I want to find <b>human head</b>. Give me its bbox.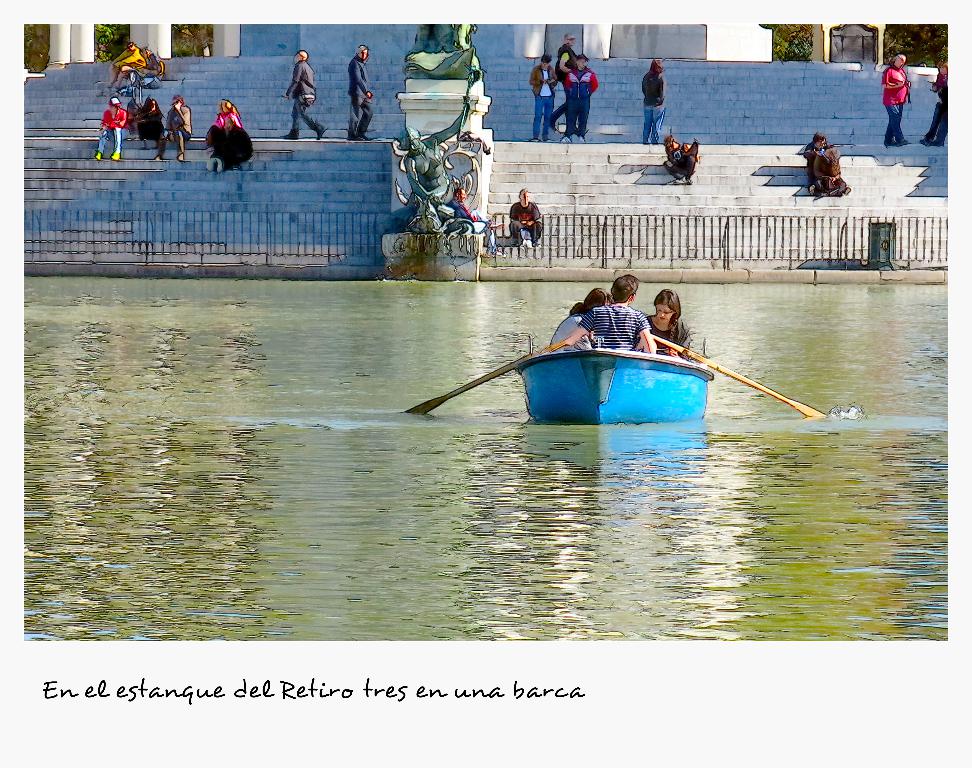
[left=565, top=31, right=575, bottom=47].
